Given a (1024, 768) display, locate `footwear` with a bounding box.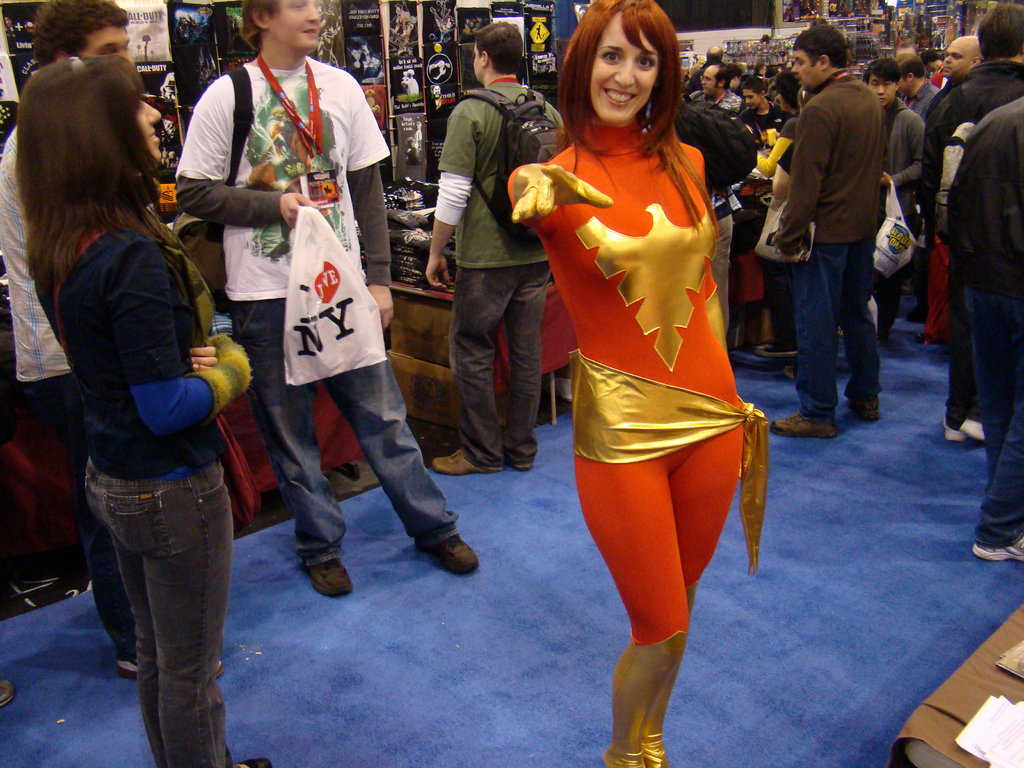
Located: <box>414,529,487,585</box>.
